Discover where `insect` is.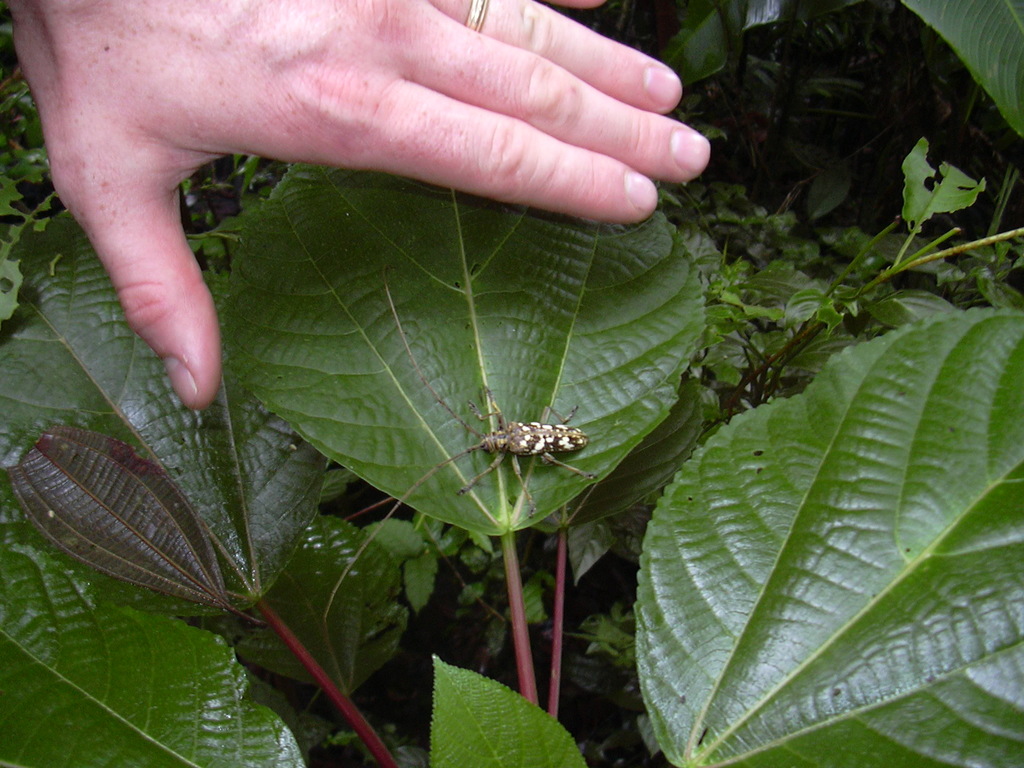
Discovered at (left=317, top=273, right=602, bottom=631).
